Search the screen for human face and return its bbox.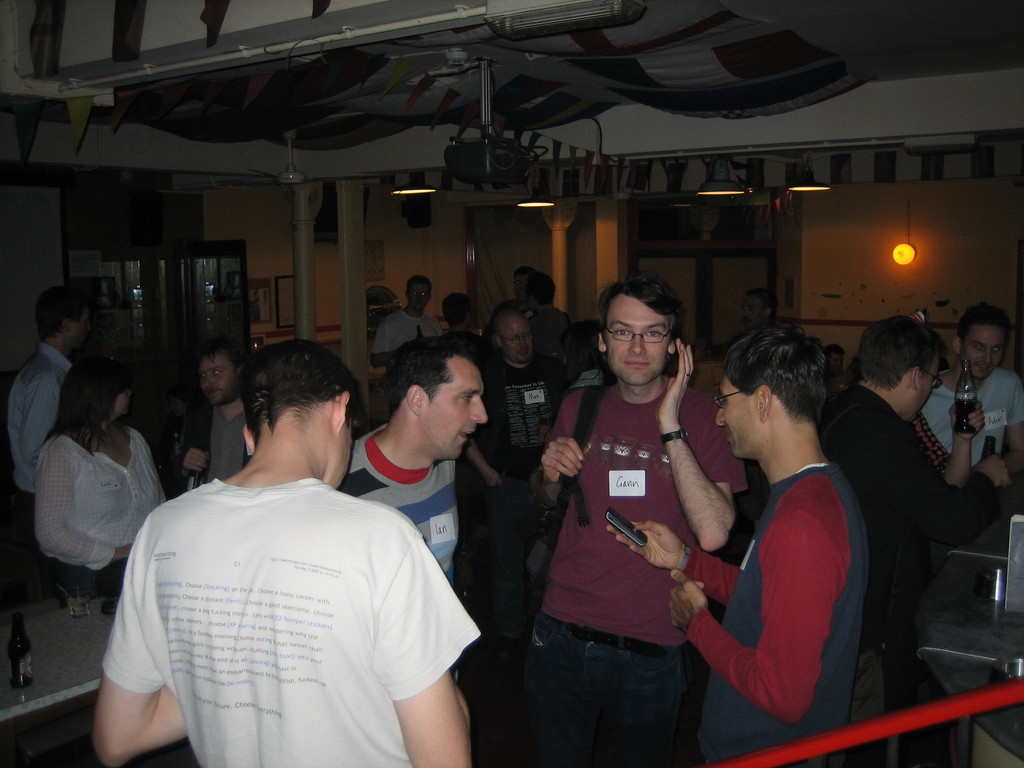
Found: x1=404 y1=278 x2=431 y2=311.
